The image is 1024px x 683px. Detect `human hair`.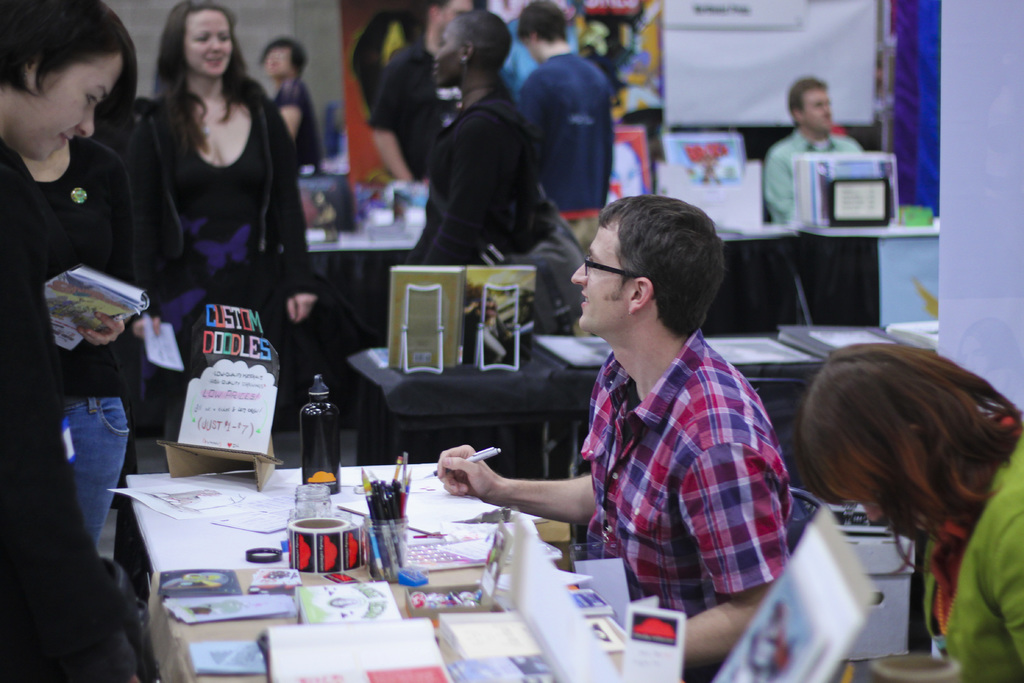
Detection: (left=811, top=335, right=1021, bottom=633).
